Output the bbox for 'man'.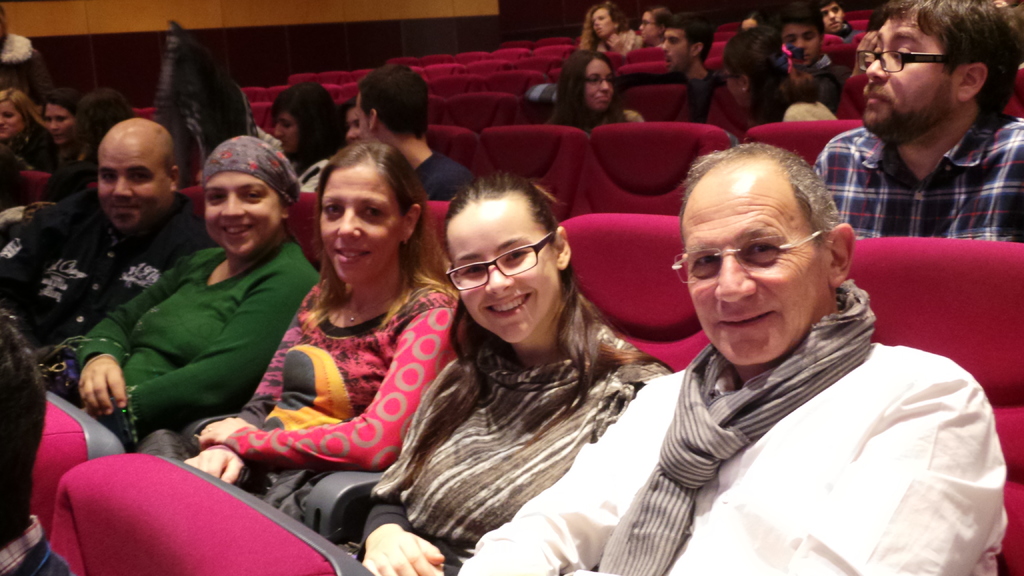
select_region(457, 142, 1009, 575).
